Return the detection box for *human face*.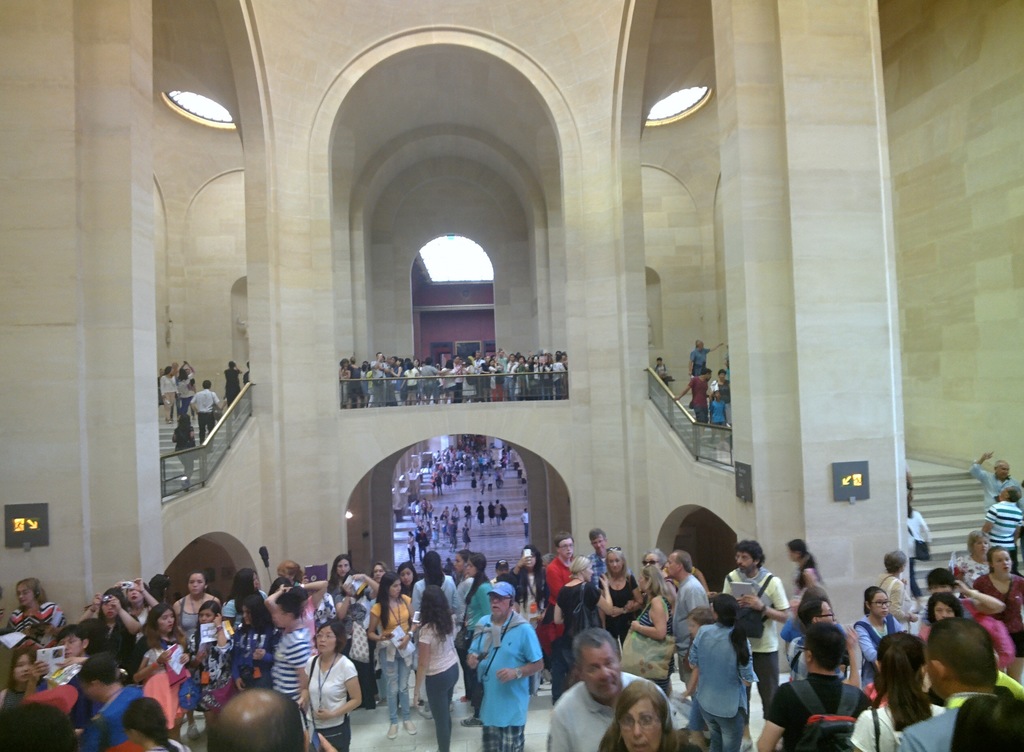
{"left": 931, "top": 585, "right": 952, "bottom": 591}.
